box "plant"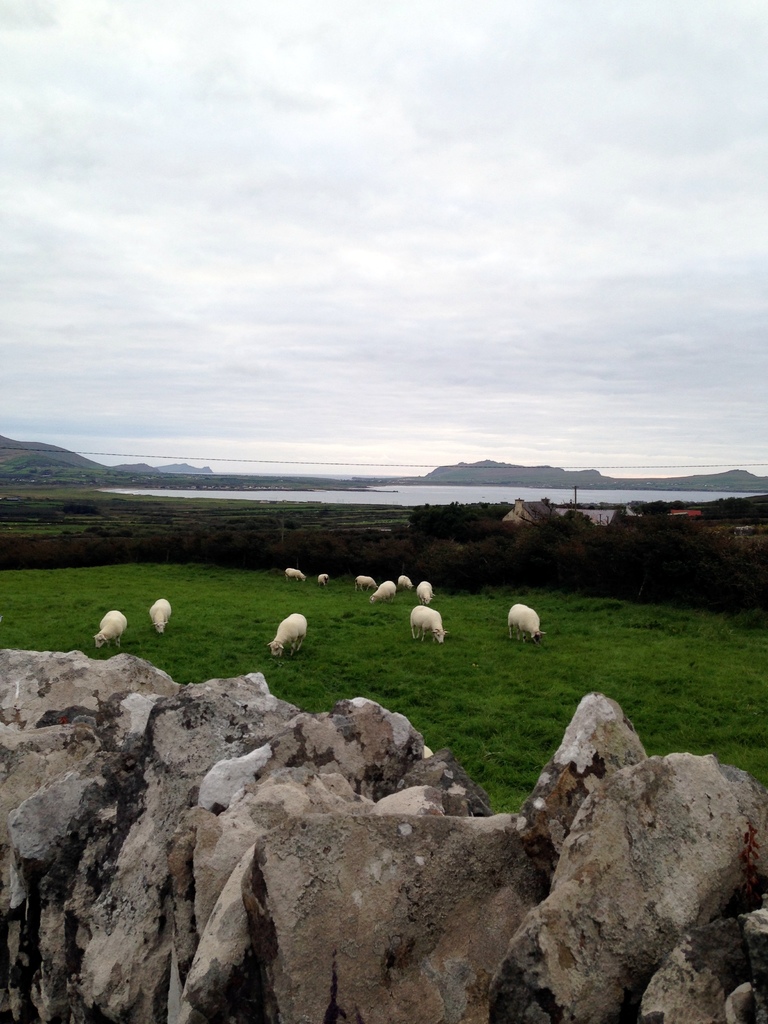
BBox(0, 521, 179, 535)
